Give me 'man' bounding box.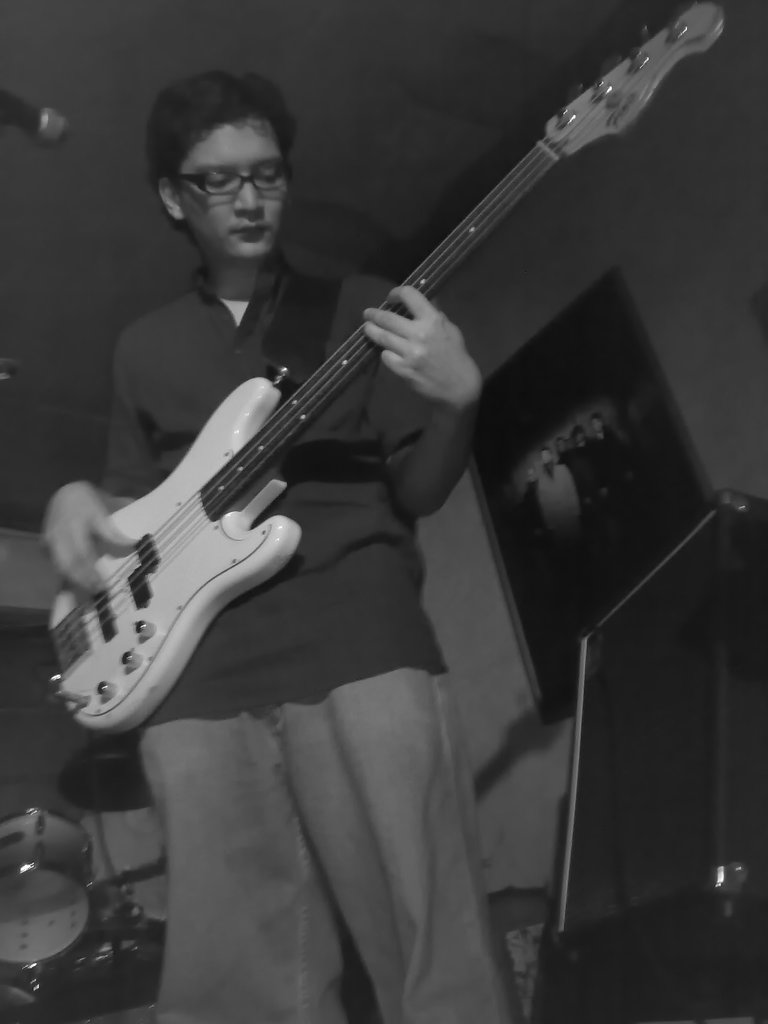
bbox=[40, 0, 625, 924].
